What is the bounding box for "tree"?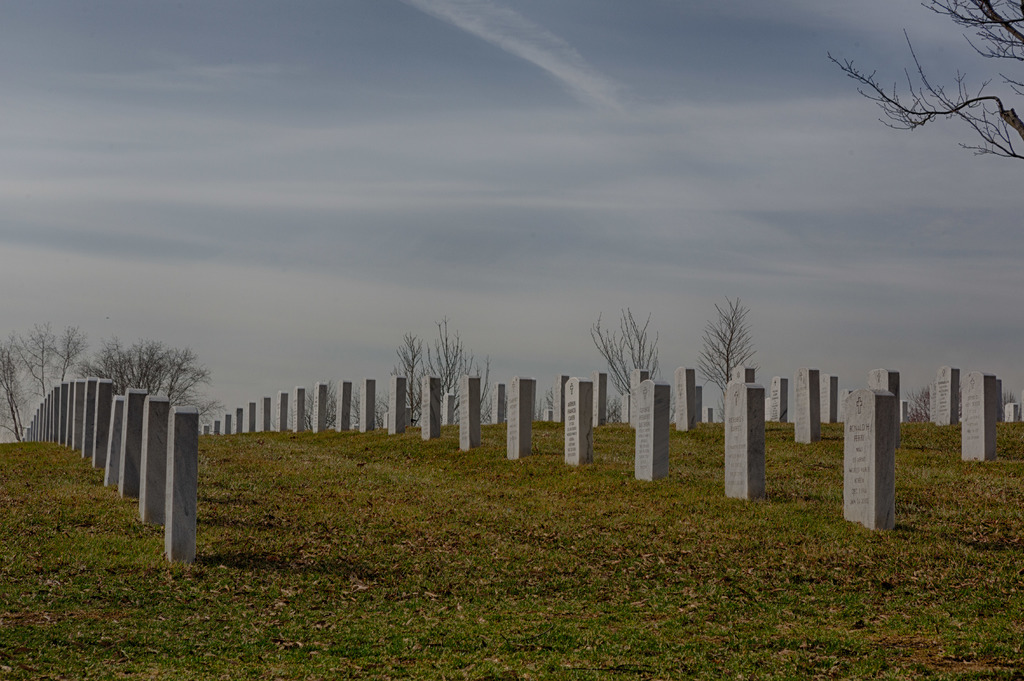
(x1=589, y1=307, x2=660, y2=394).
